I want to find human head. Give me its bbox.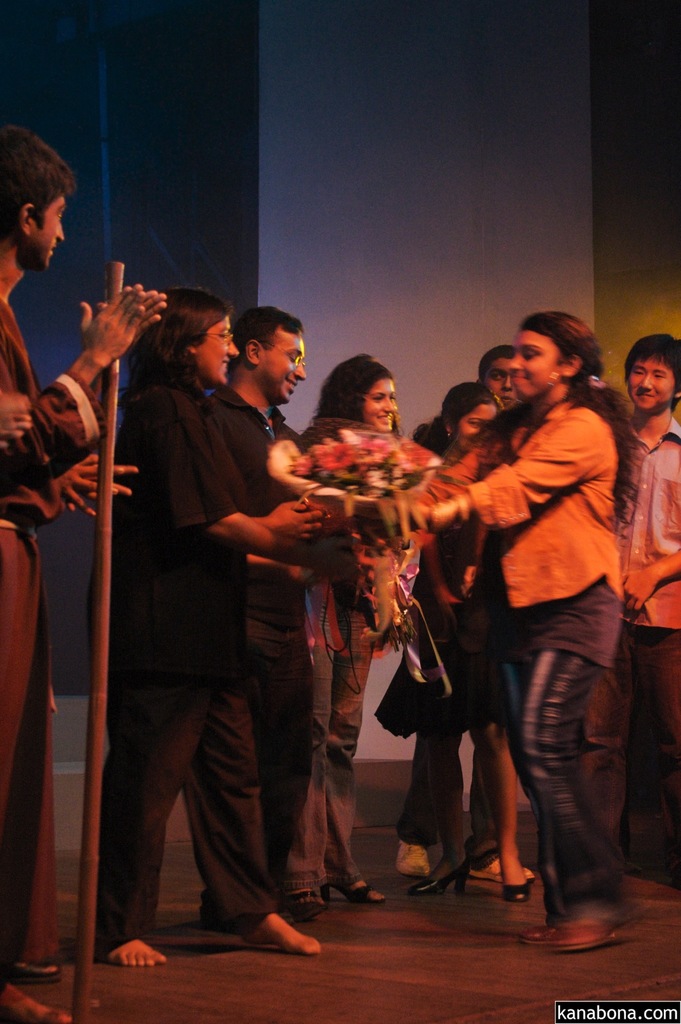
select_region(439, 379, 500, 454).
